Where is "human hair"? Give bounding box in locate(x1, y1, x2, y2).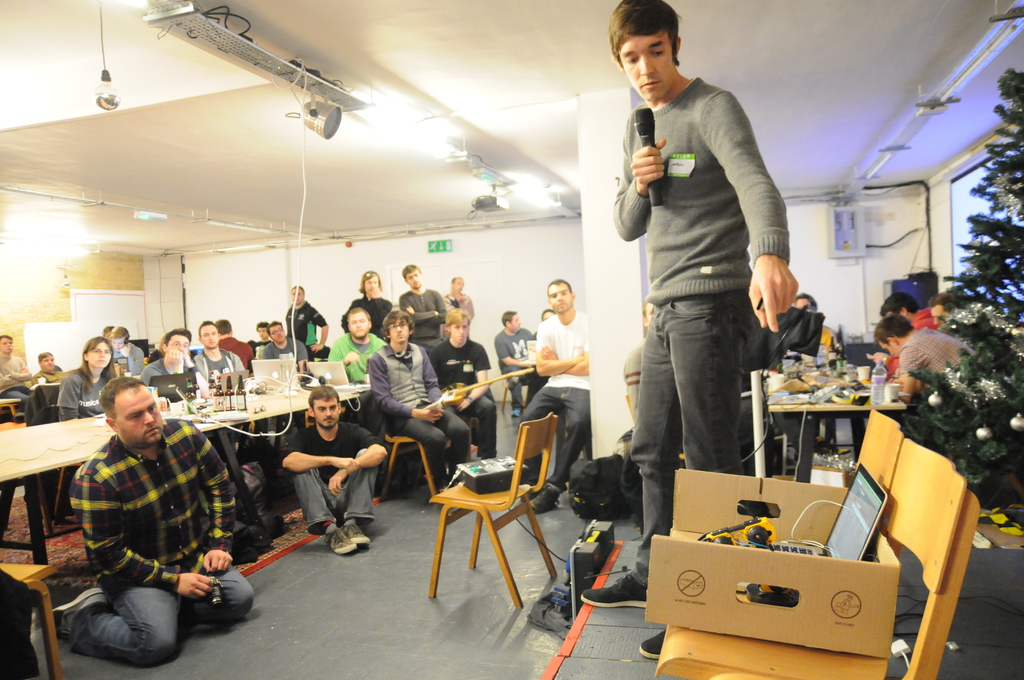
locate(163, 328, 193, 343).
